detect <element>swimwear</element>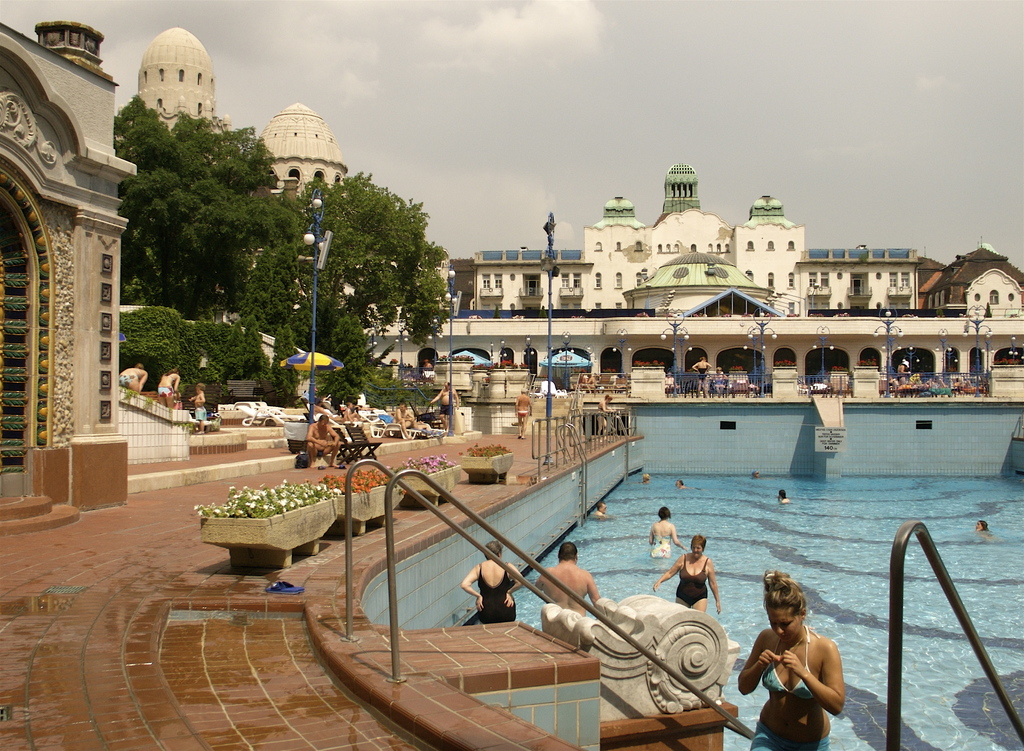
bbox=[478, 567, 515, 622]
